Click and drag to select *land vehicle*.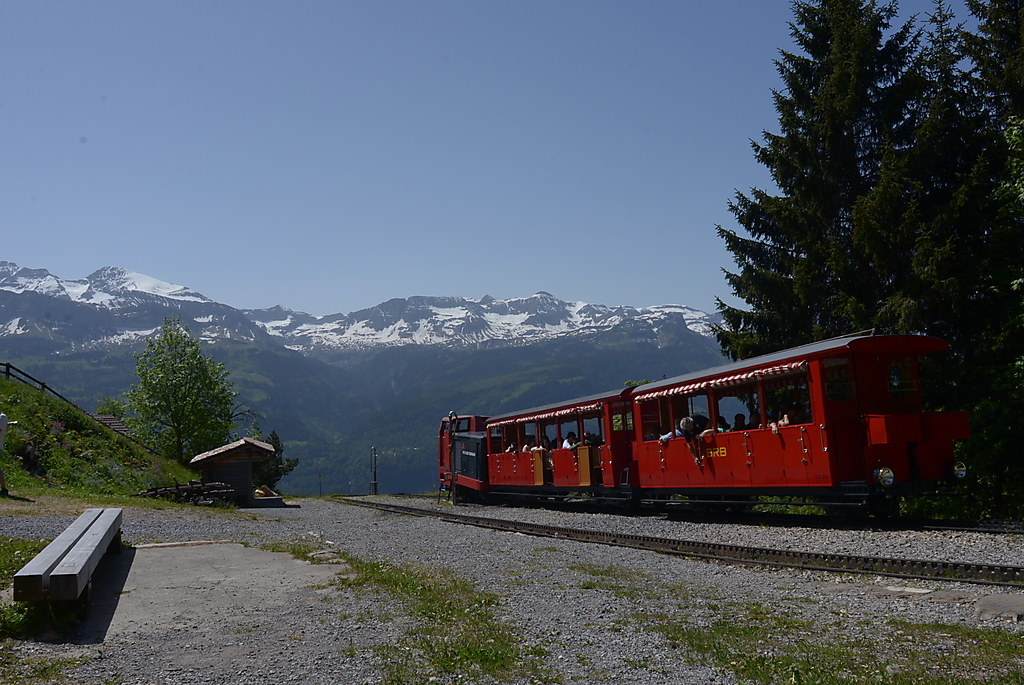
Selection: (434, 325, 972, 527).
